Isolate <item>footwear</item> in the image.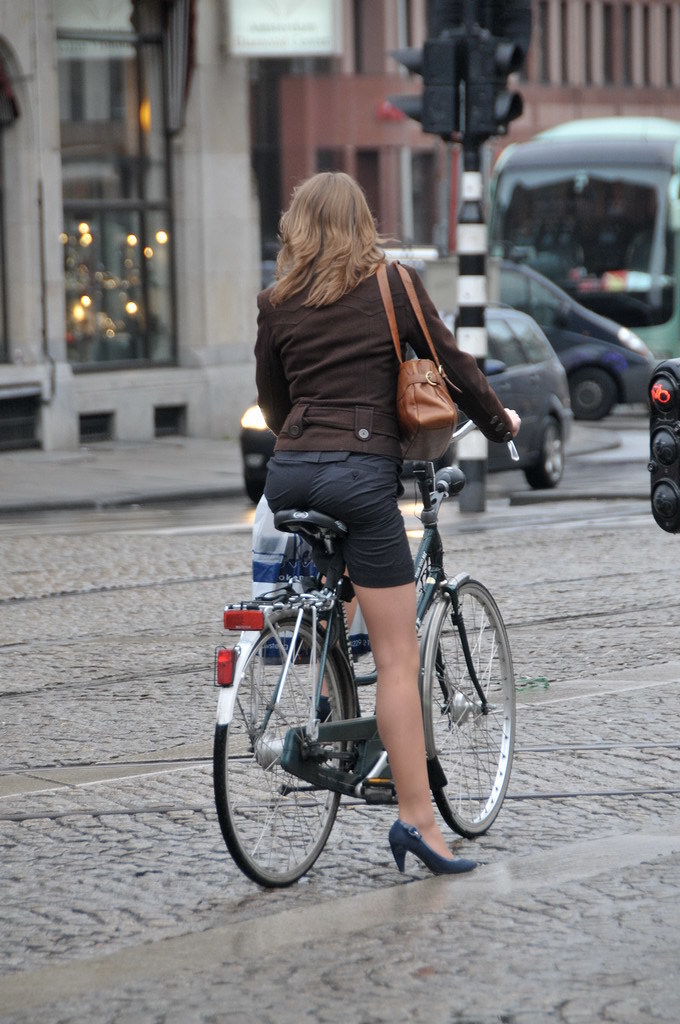
Isolated region: <bbox>386, 817, 480, 877</bbox>.
